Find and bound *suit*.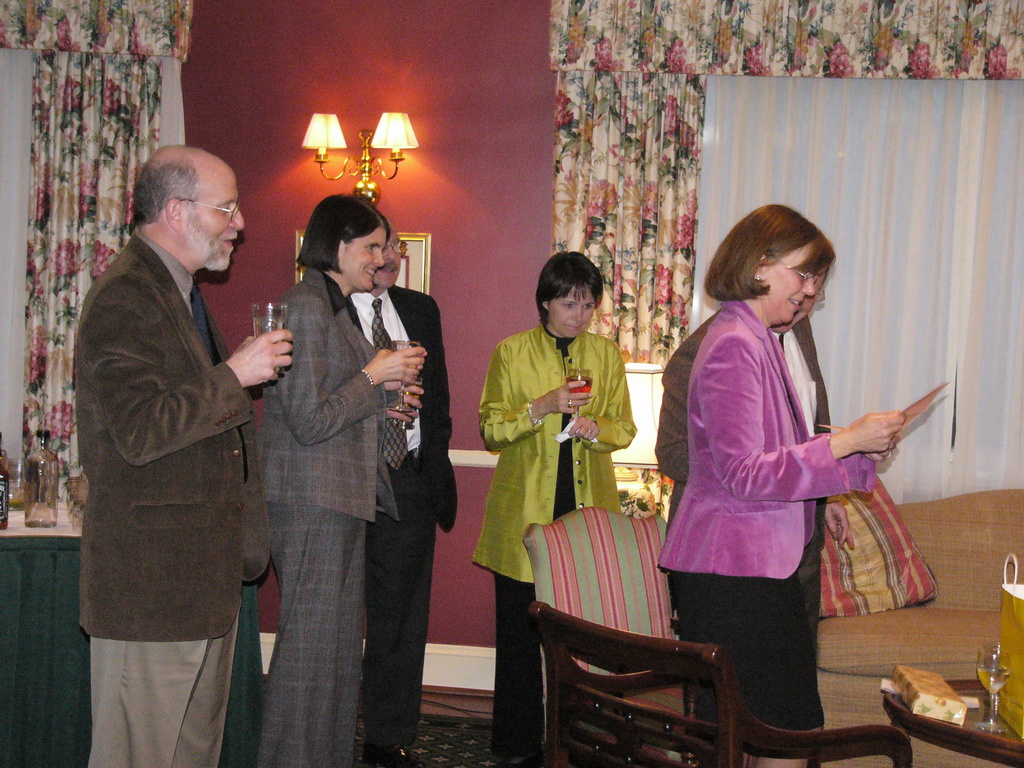
Bound: (x1=653, y1=301, x2=828, y2=637).
